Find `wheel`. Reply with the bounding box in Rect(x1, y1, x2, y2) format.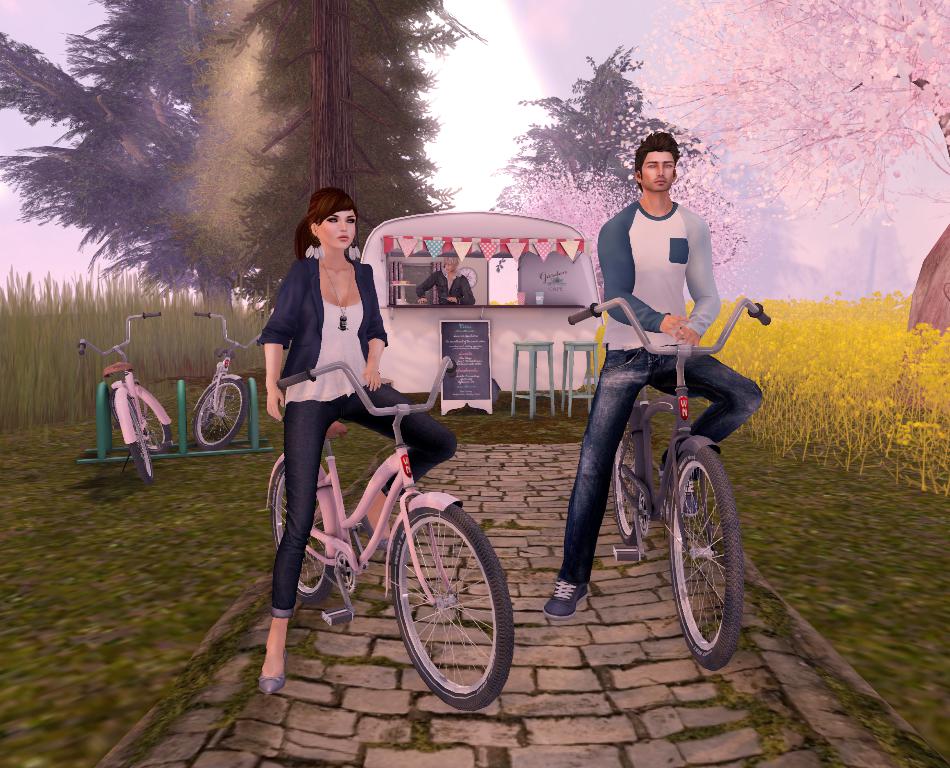
Rect(112, 388, 169, 454).
